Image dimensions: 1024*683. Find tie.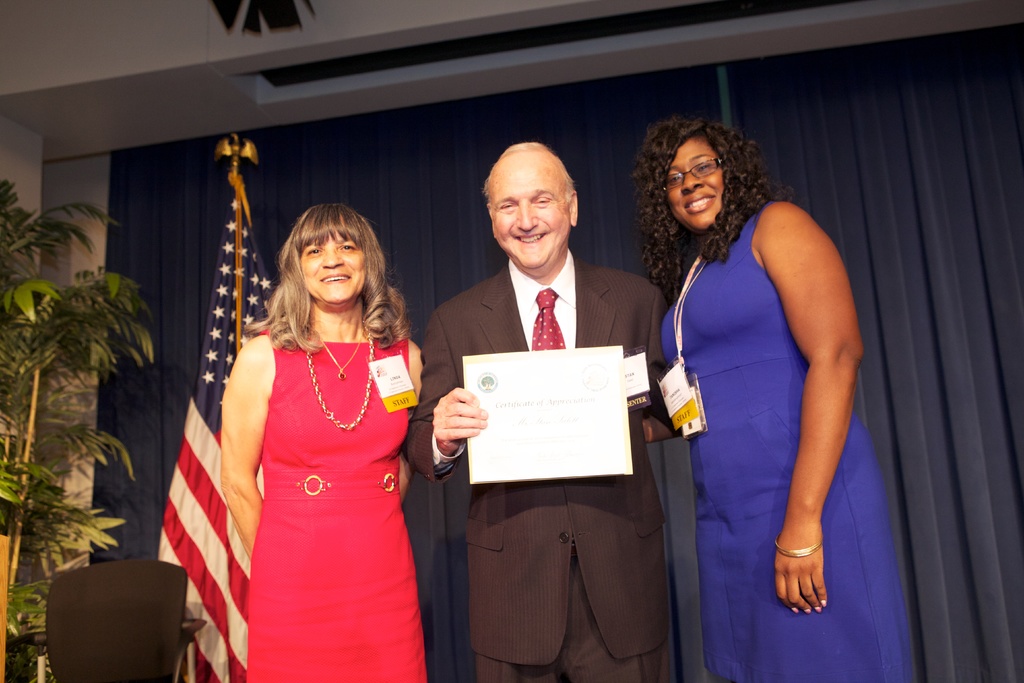
box=[529, 289, 566, 350].
